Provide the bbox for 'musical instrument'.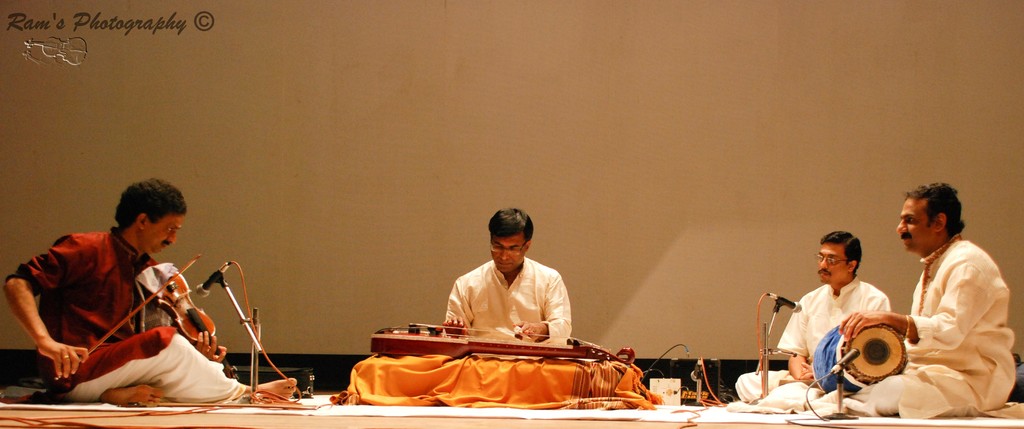
(x1=45, y1=250, x2=230, y2=383).
